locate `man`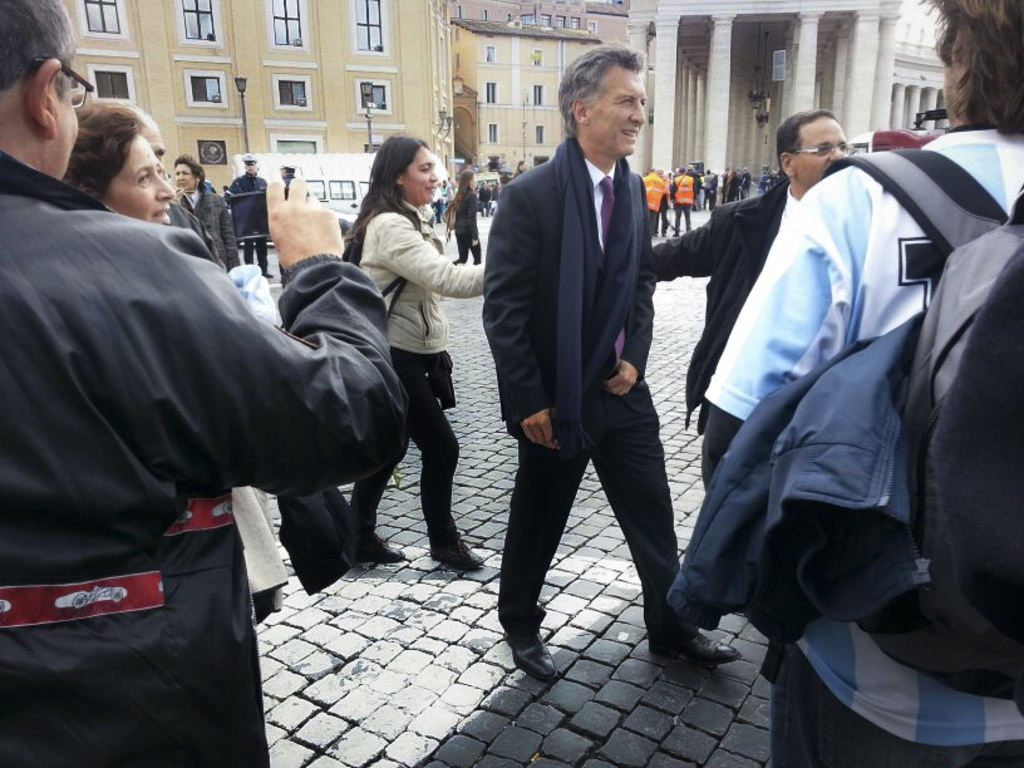
bbox=(483, 43, 739, 680)
